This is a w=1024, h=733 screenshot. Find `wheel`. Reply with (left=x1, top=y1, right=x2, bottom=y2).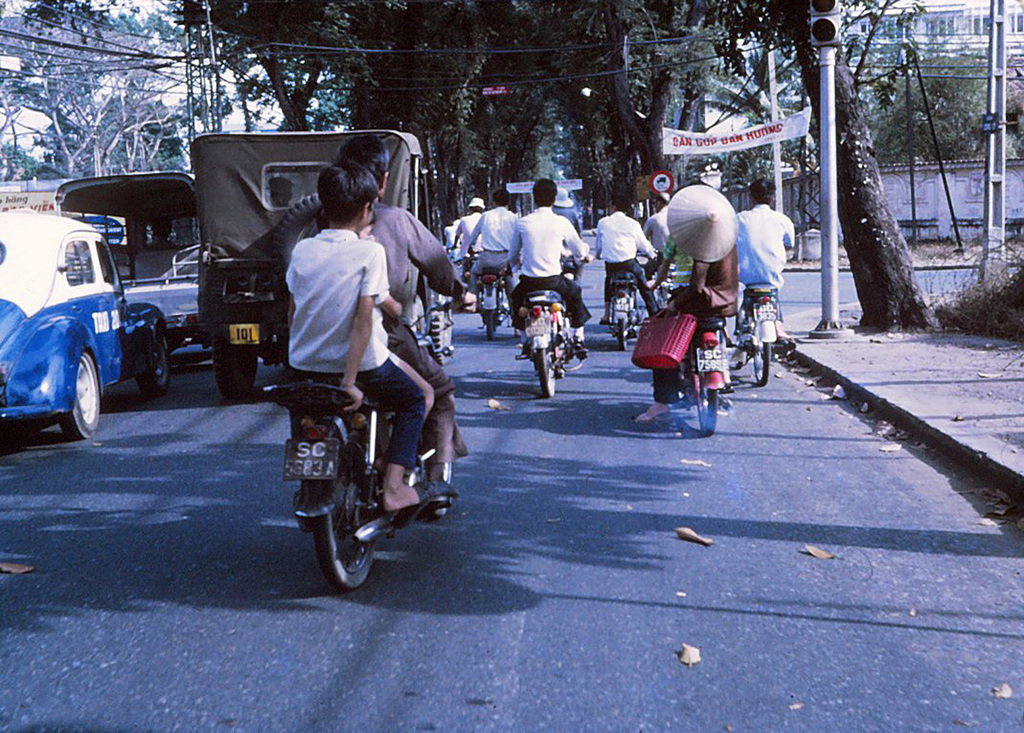
(left=213, top=336, right=257, bottom=398).
